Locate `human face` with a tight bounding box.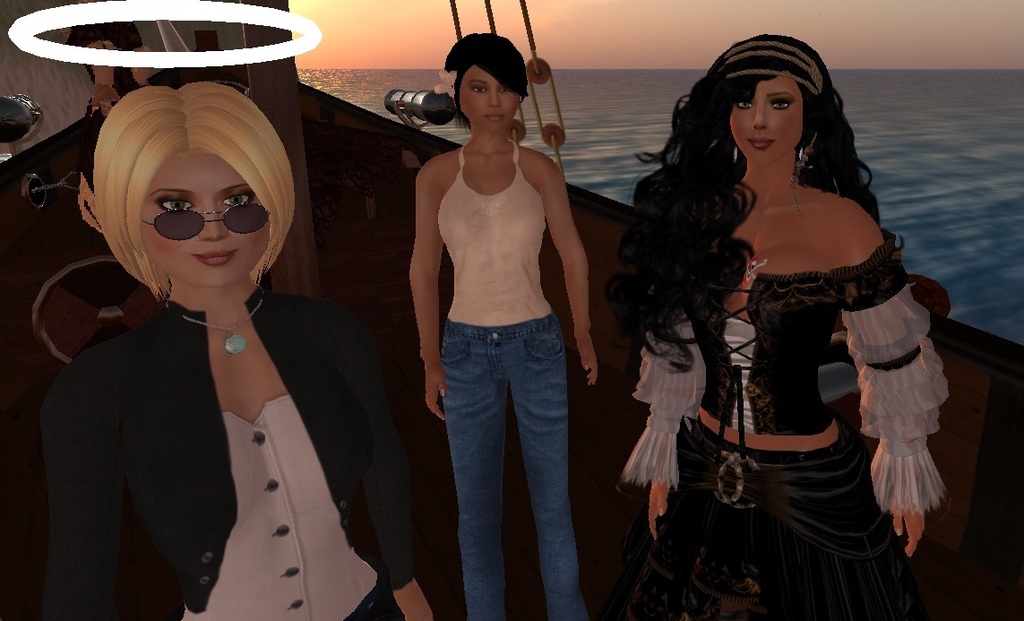
(x1=460, y1=63, x2=523, y2=125).
